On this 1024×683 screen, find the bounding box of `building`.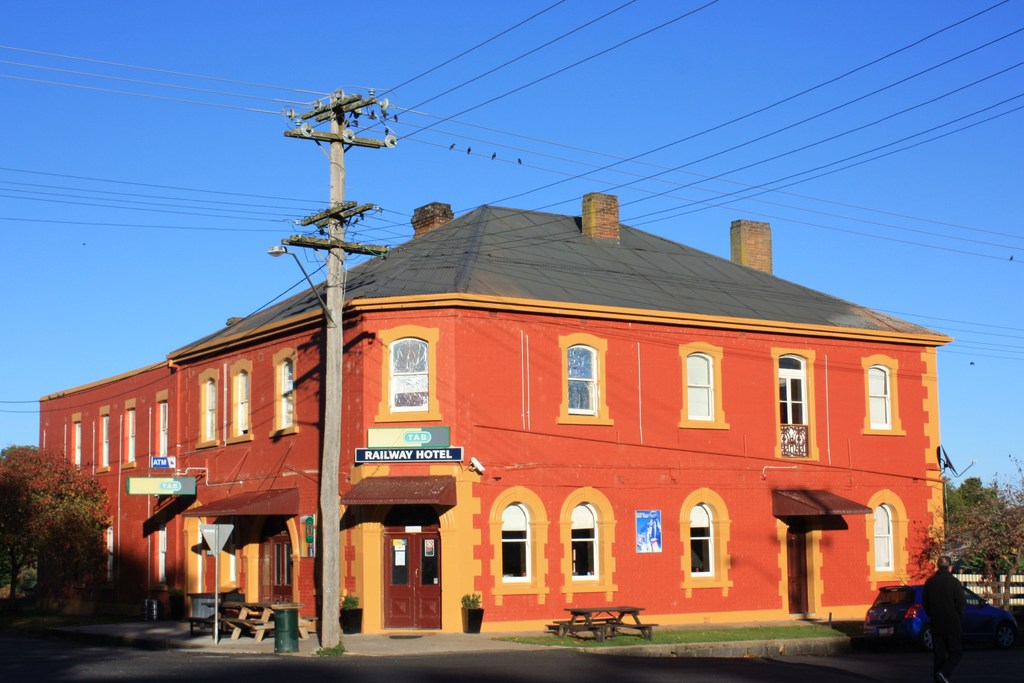
Bounding box: BBox(38, 188, 957, 637).
